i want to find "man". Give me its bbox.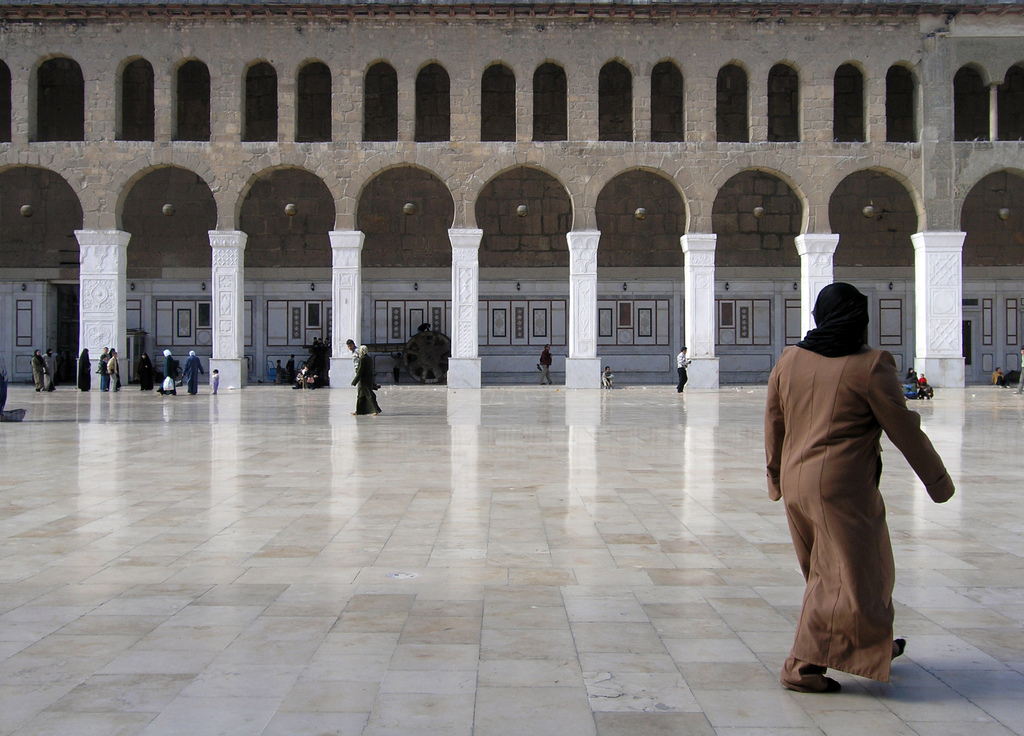
rect(347, 340, 357, 373).
